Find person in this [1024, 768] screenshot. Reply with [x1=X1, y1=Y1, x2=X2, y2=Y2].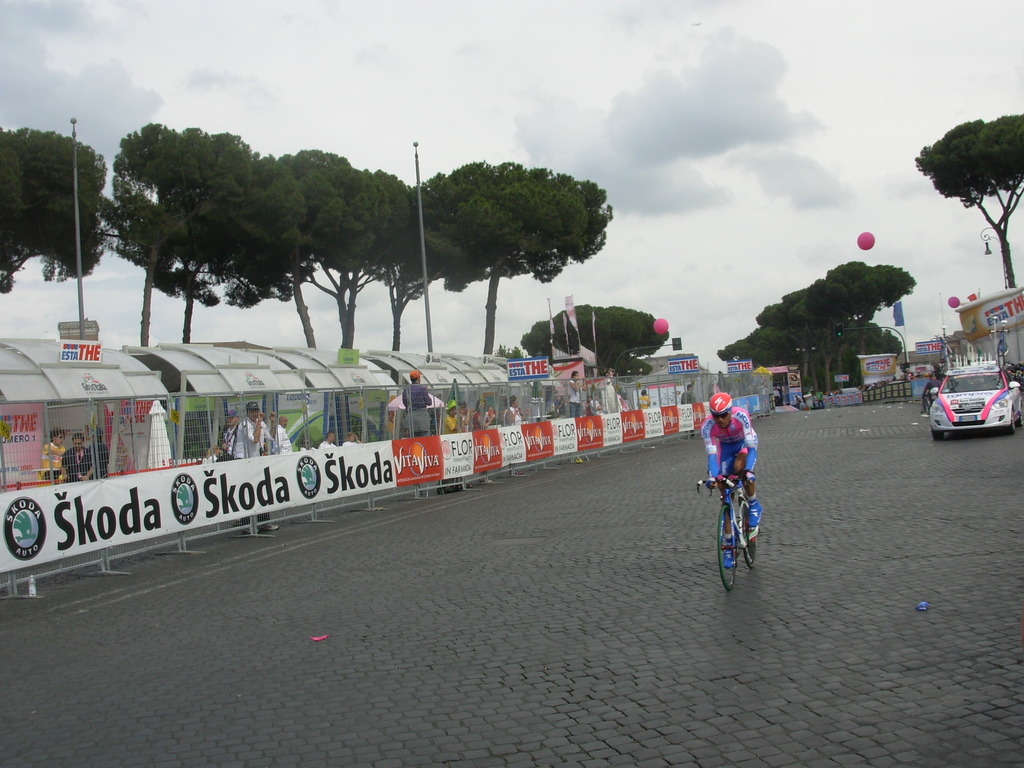
[x1=61, y1=431, x2=94, y2=487].
